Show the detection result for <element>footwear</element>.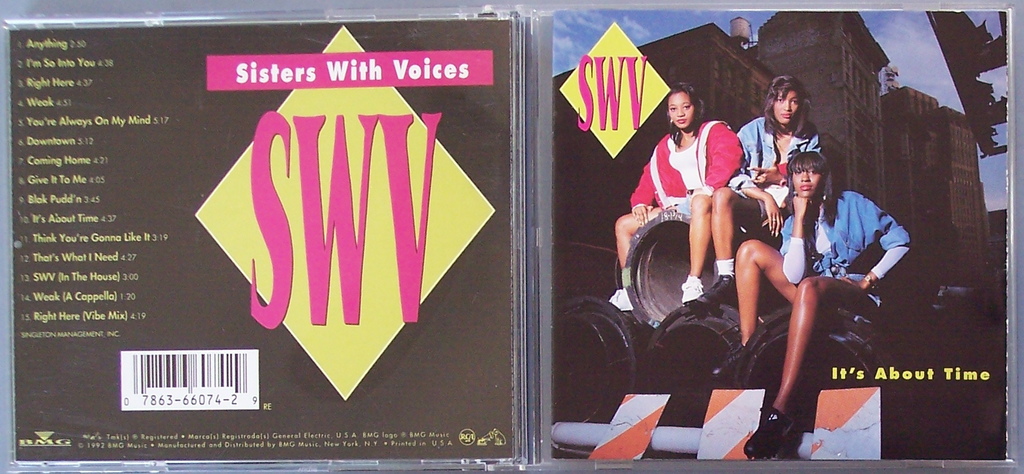
pyautogui.locateOnScreen(612, 292, 646, 312).
